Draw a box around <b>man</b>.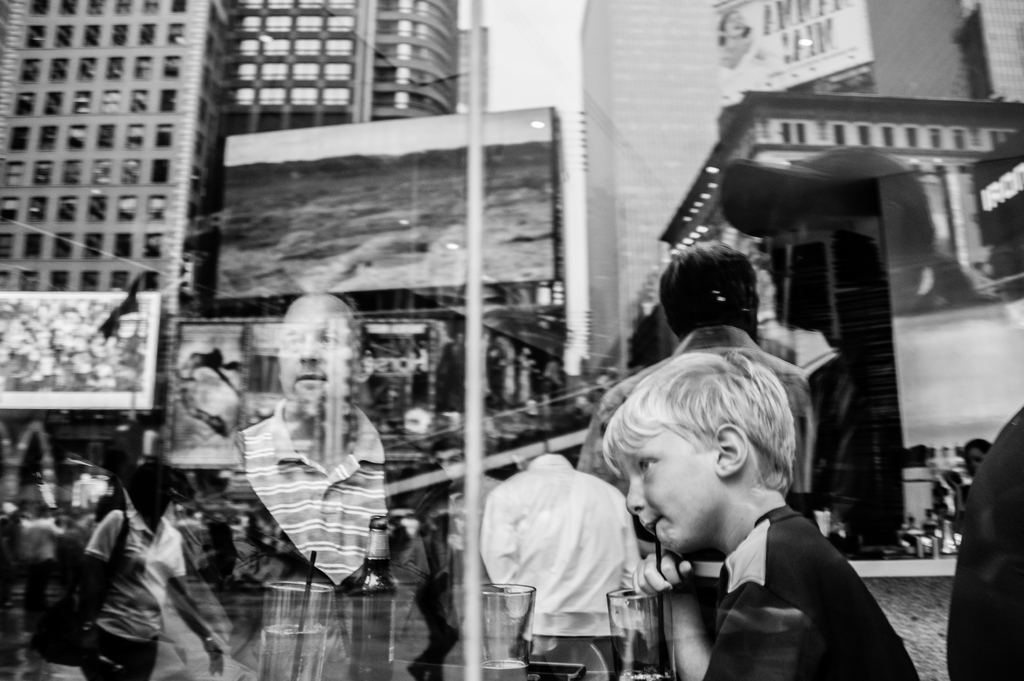
207 289 479 589.
